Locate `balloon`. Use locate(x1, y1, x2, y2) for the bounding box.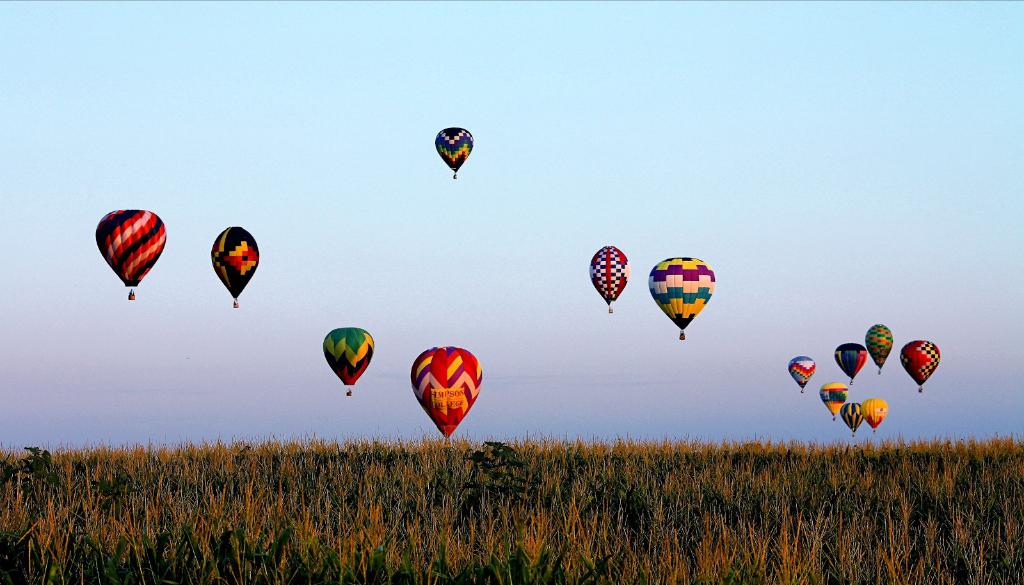
locate(588, 246, 629, 305).
